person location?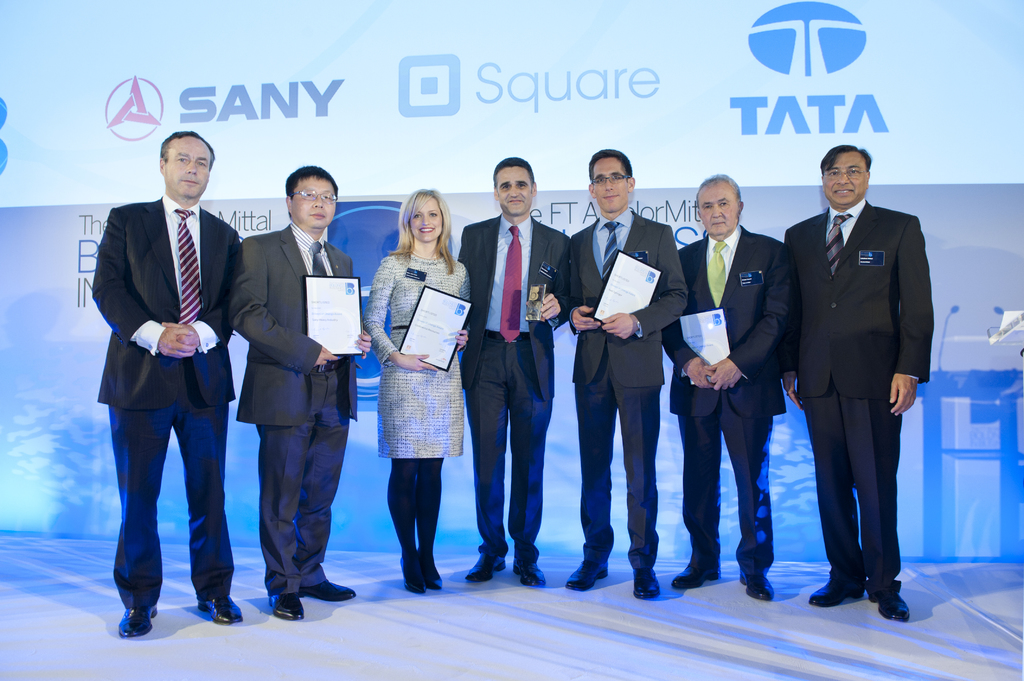
<box>774,143,941,623</box>
